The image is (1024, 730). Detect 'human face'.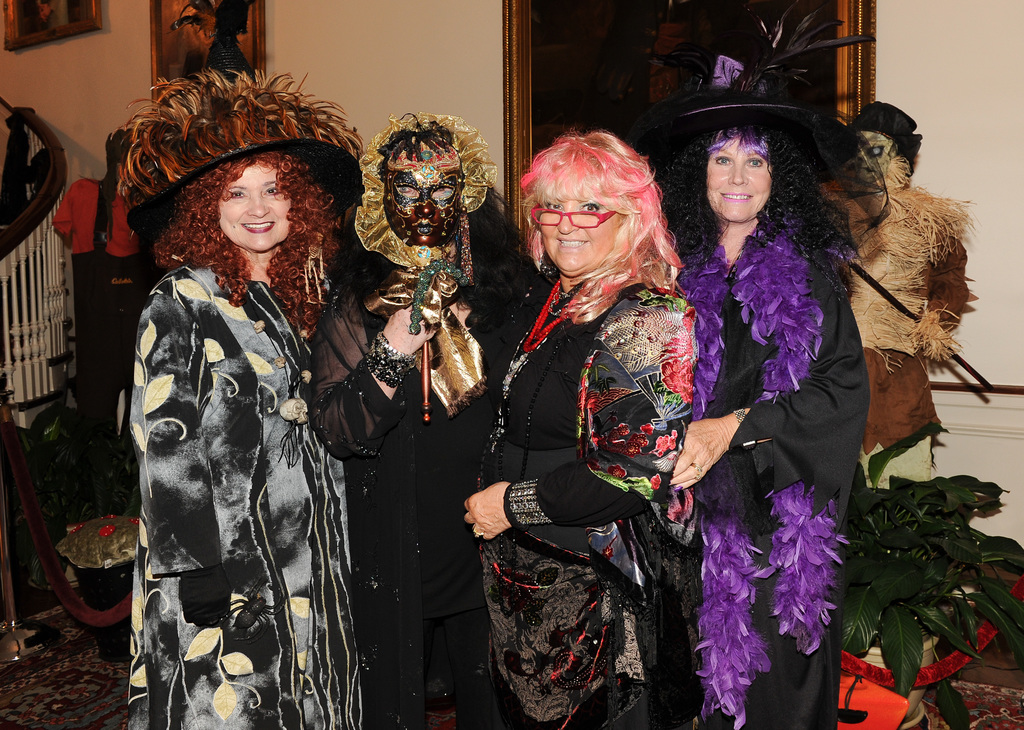
Detection: 701, 138, 774, 219.
